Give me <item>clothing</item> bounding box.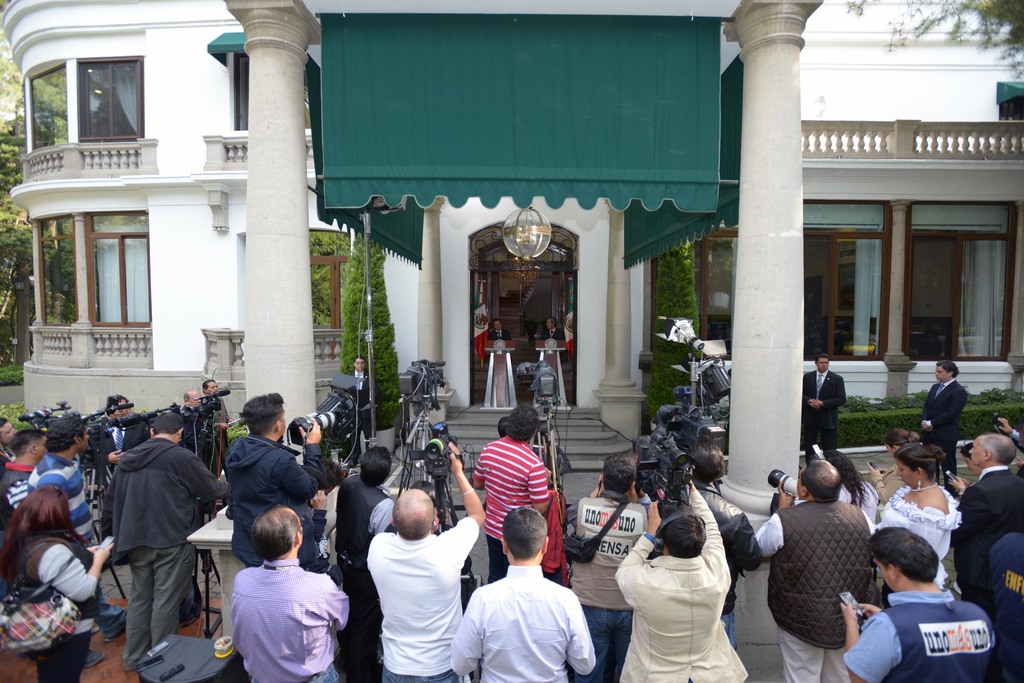
[x1=348, y1=367, x2=371, y2=410].
